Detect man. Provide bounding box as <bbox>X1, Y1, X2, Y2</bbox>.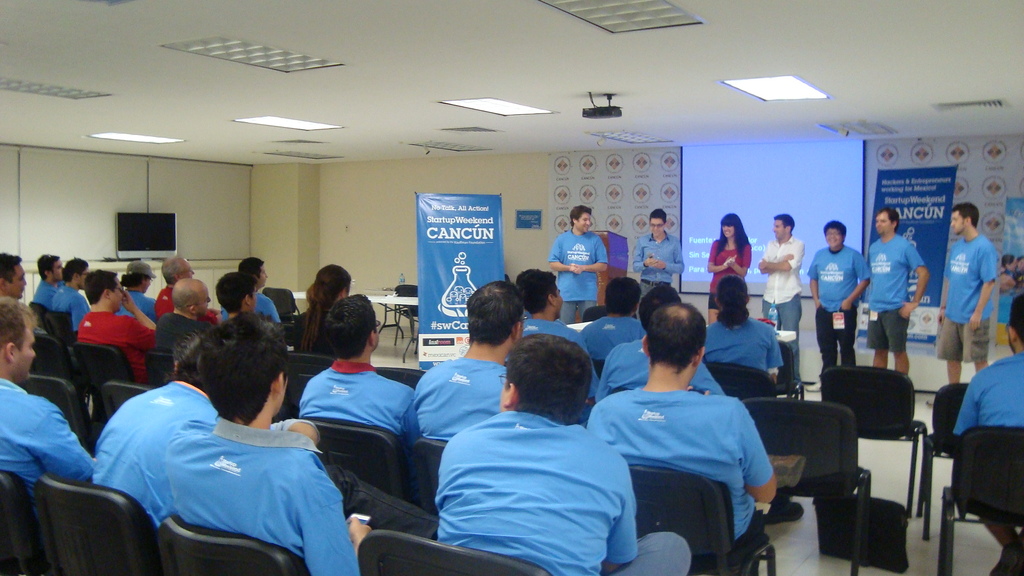
<bbox>166, 272, 200, 326</bbox>.
